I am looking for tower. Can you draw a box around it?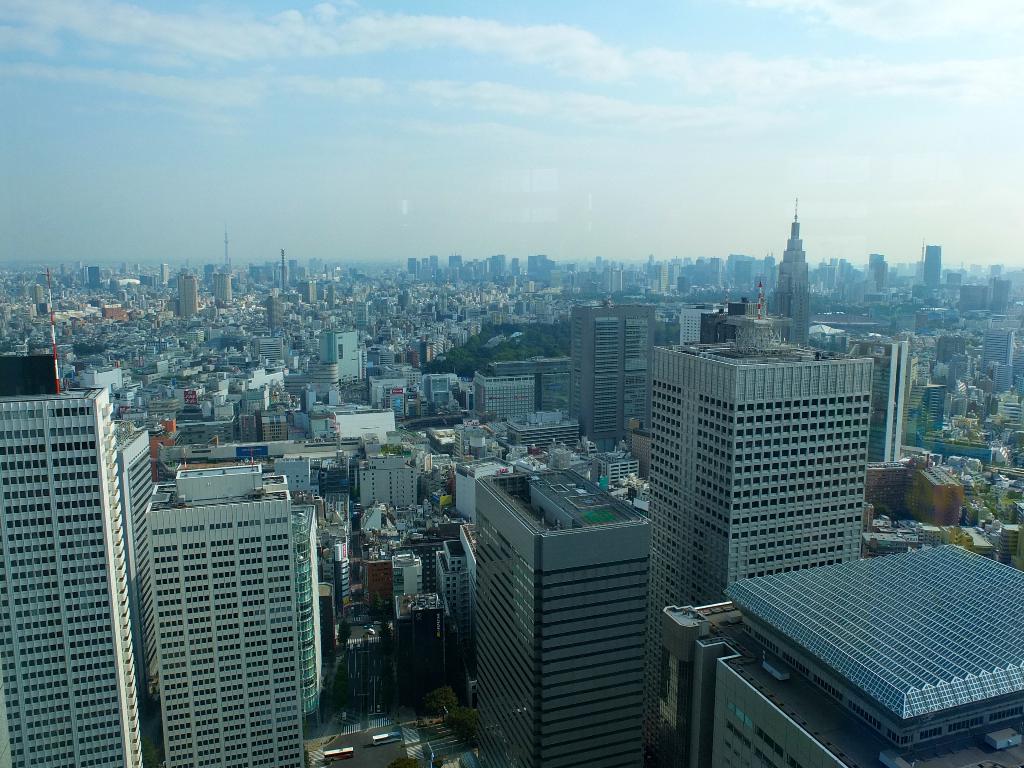
Sure, the bounding box is detection(103, 424, 332, 750).
